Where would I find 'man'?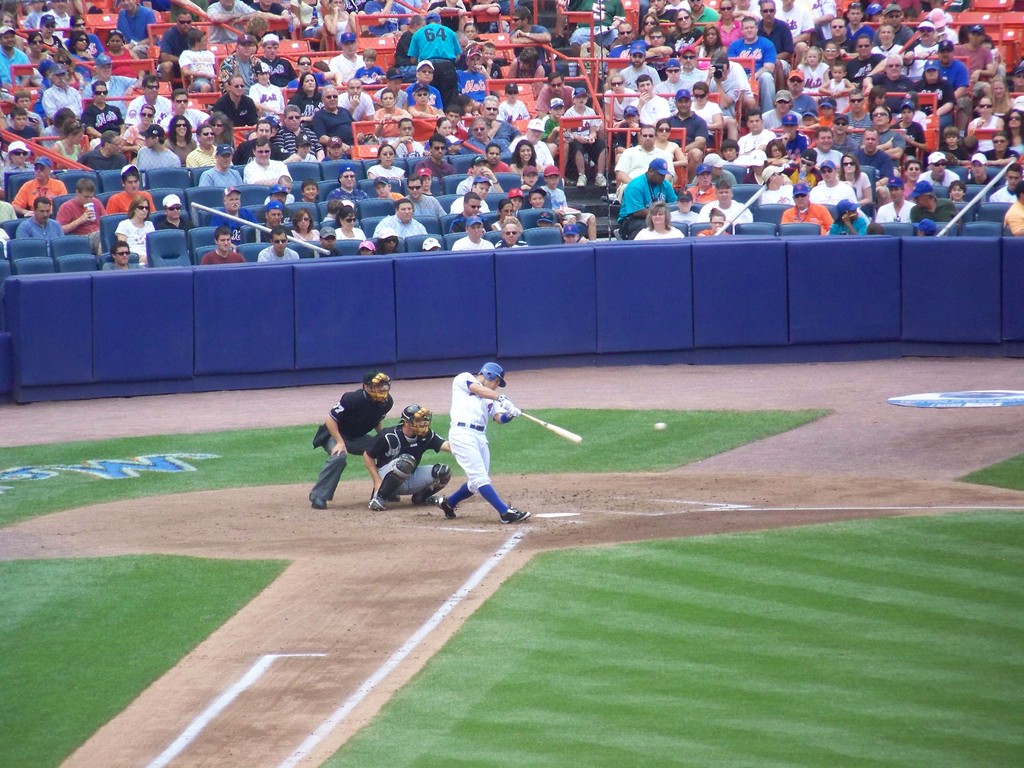
At [left=340, top=78, right=376, bottom=118].
